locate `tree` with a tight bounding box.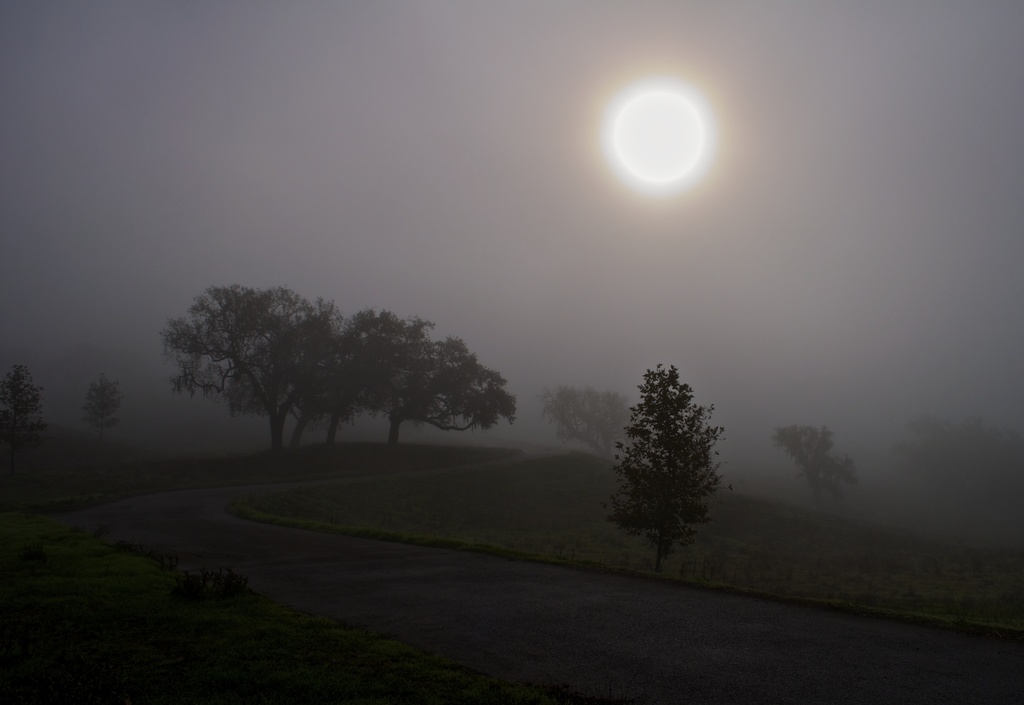
l=541, t=392, r=630, b=466.
